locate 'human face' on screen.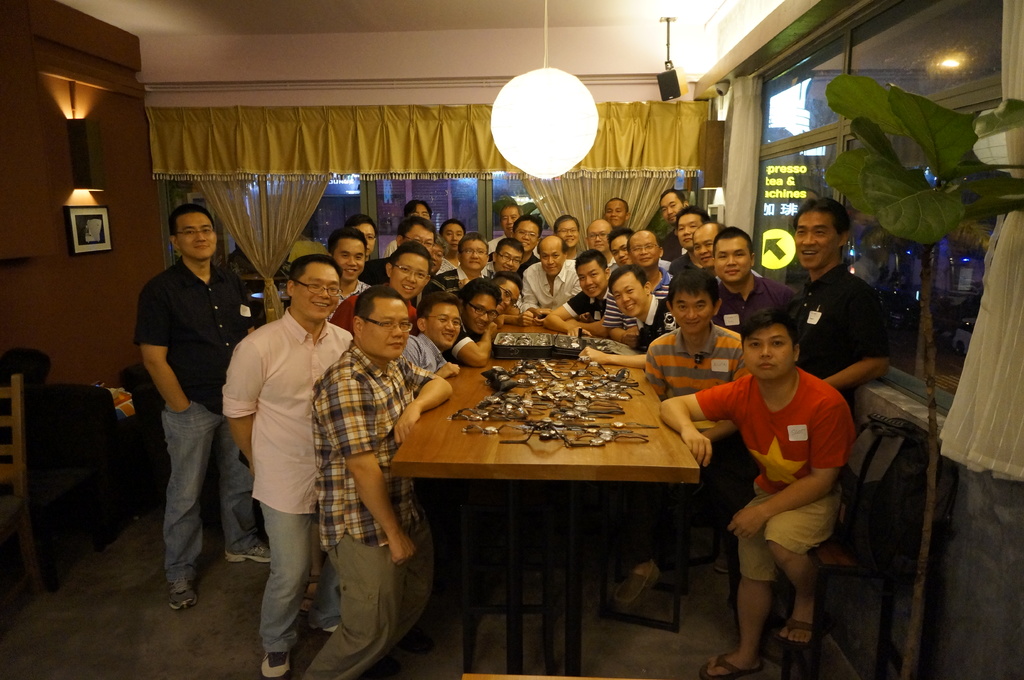
On screen at <region>714, 237, 754, 286</region>.
